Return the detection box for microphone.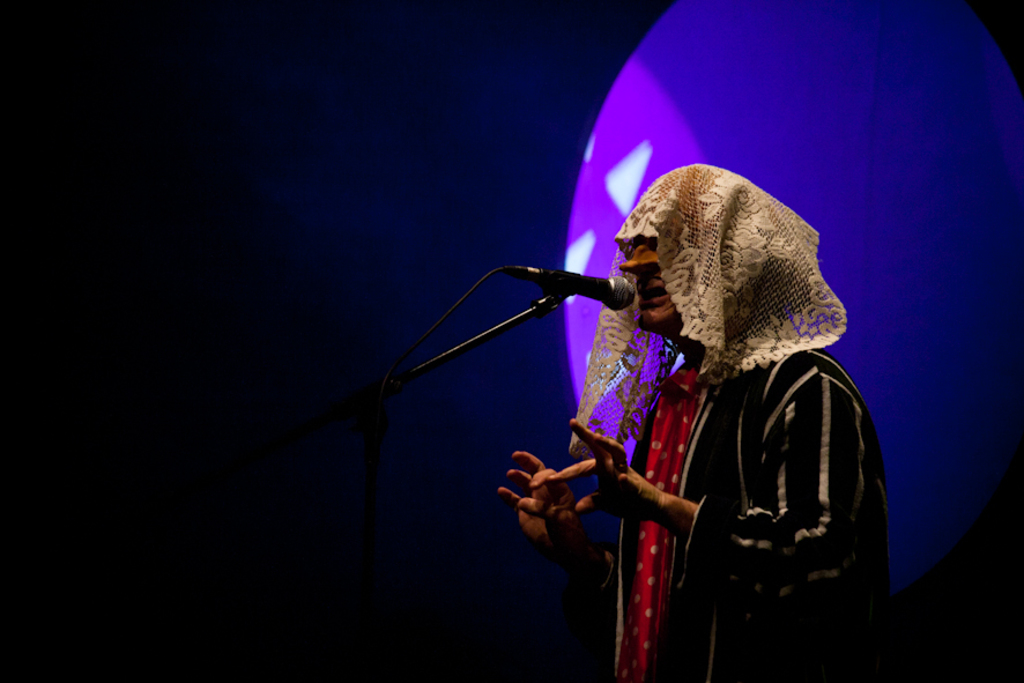
rect(502, 255, 643, 324).
